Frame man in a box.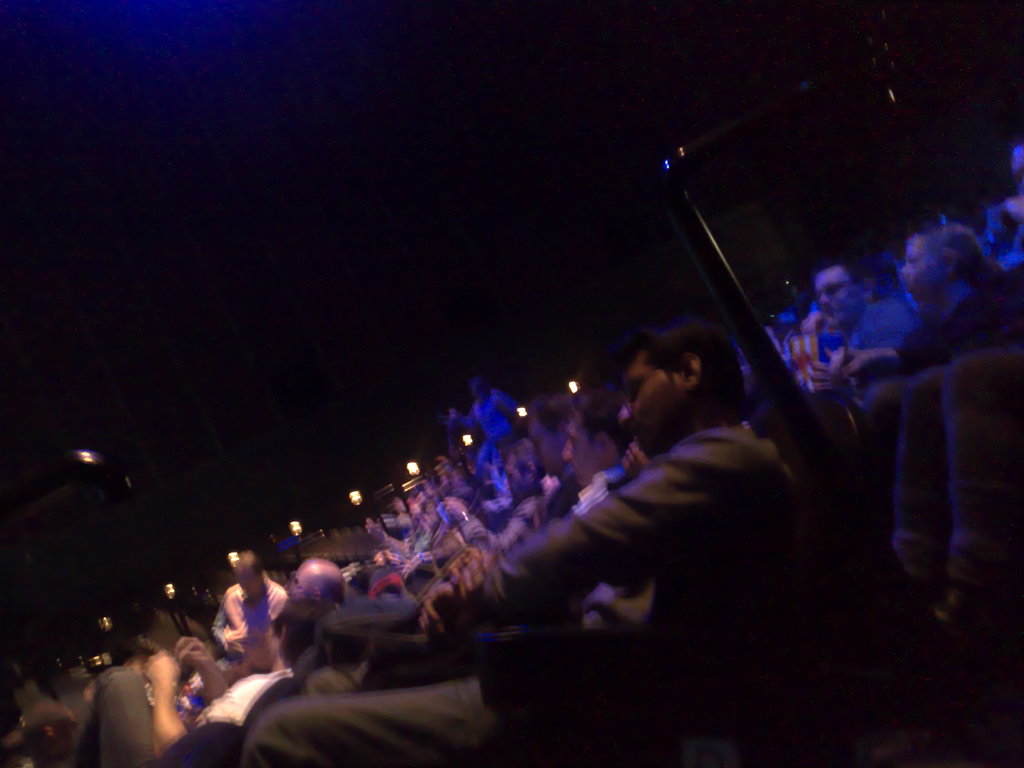
{"left": 67, "top": 600, "right": 332, "bottom": 767}.
